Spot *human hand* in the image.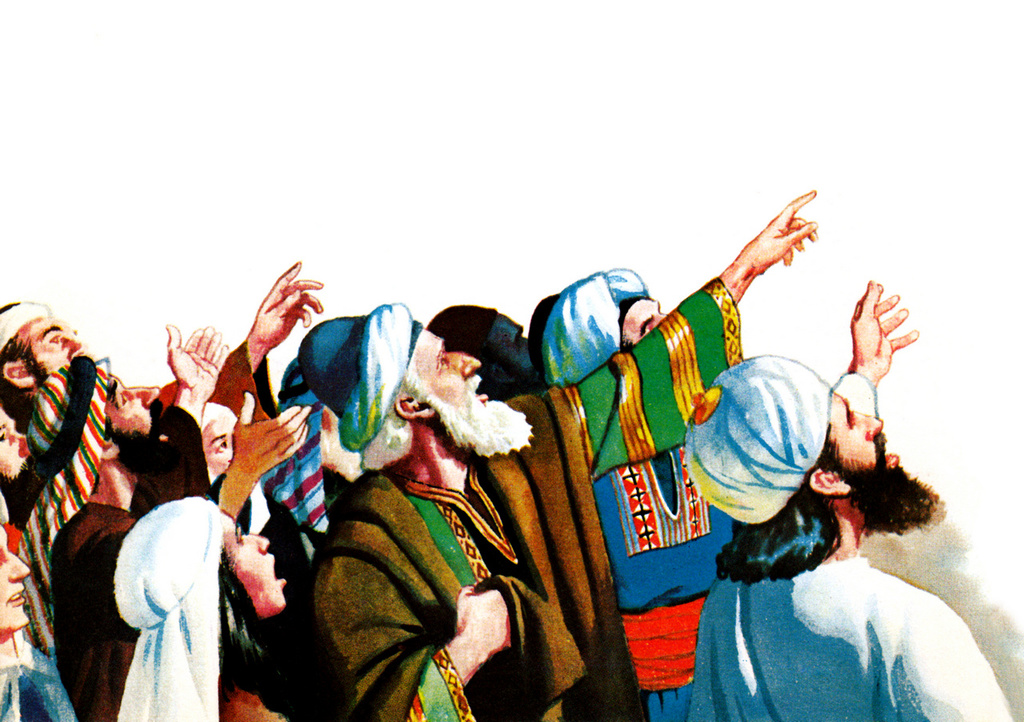
*human hand* found at <bbox>253, 259, 324, 349</bbox>.
